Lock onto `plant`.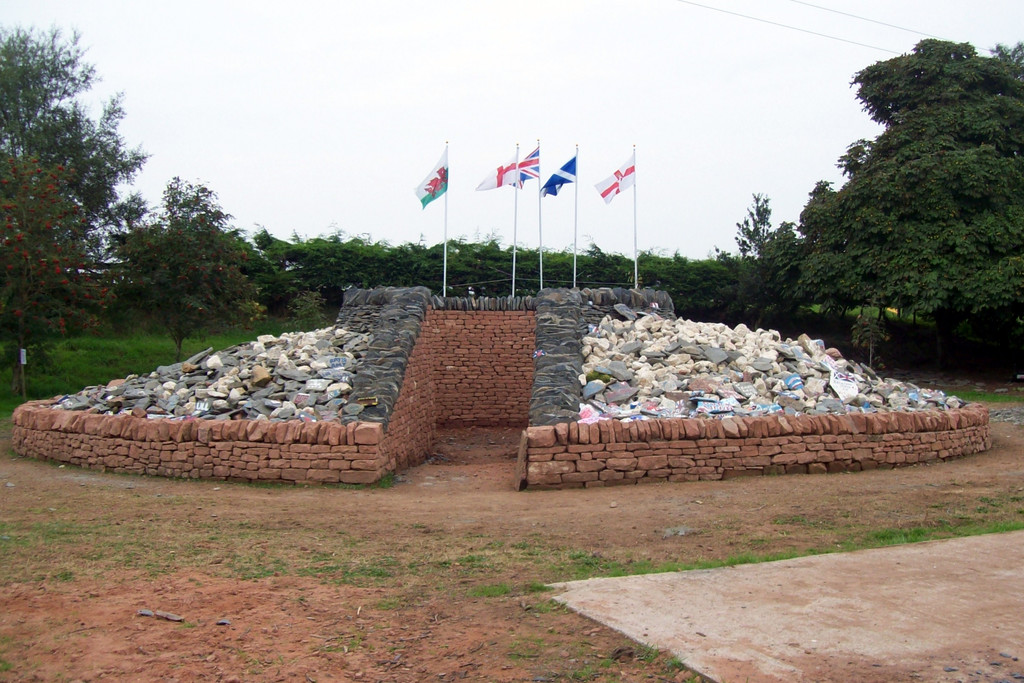
Locked: <box>387,641,399,654</box>.
